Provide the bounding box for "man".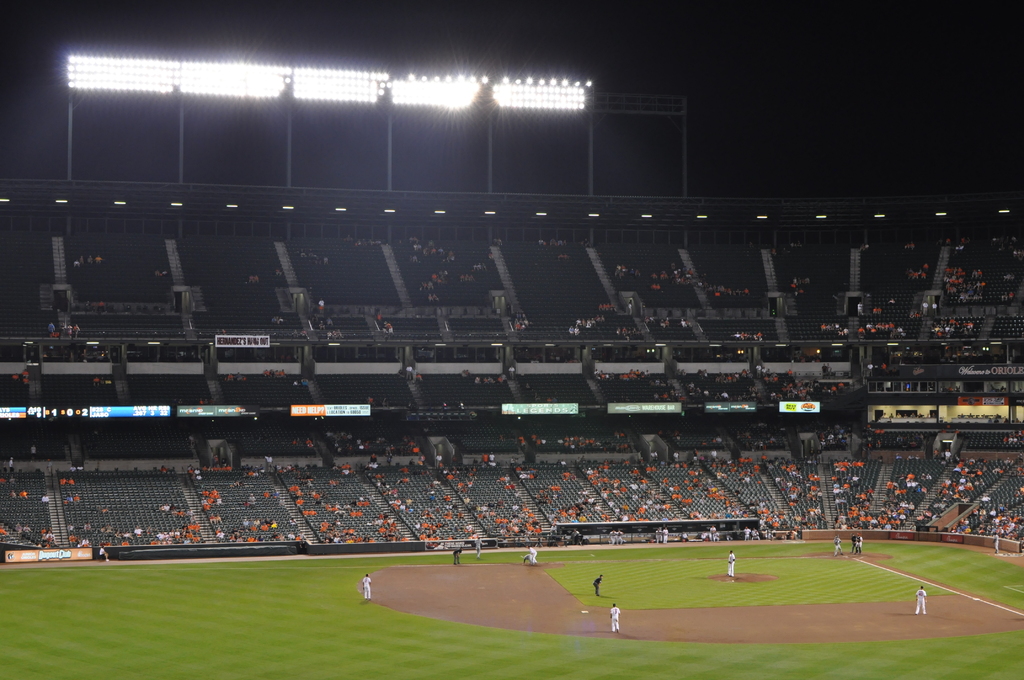
{"left": 592, "top": 573, "right": 602, "bottom": 599}.
